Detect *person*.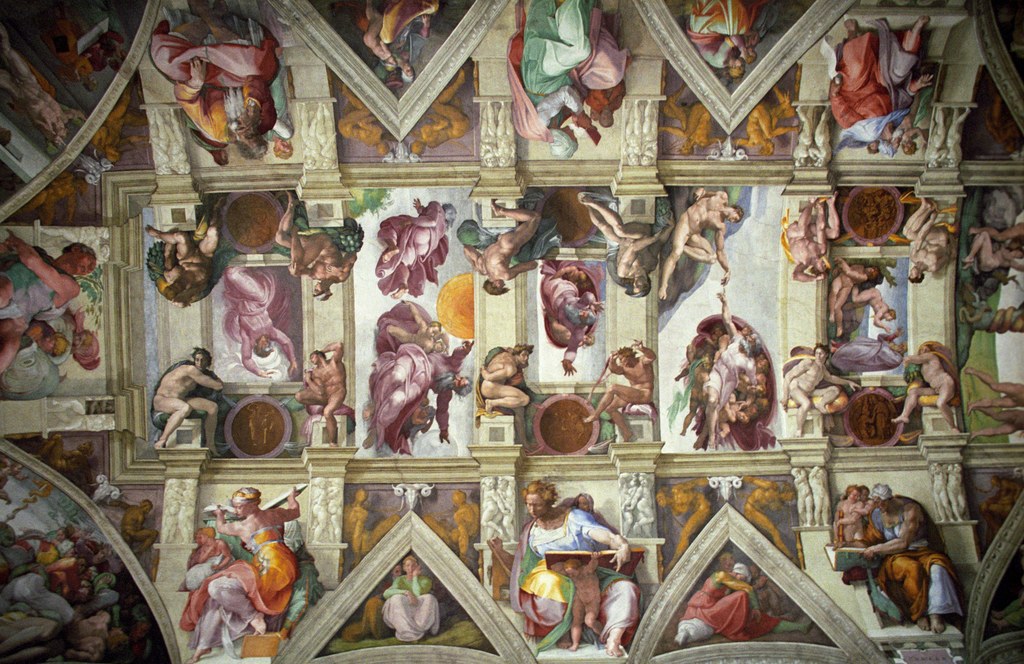
Detected at (x1=507, y1=0, x2=630, y2=143).
